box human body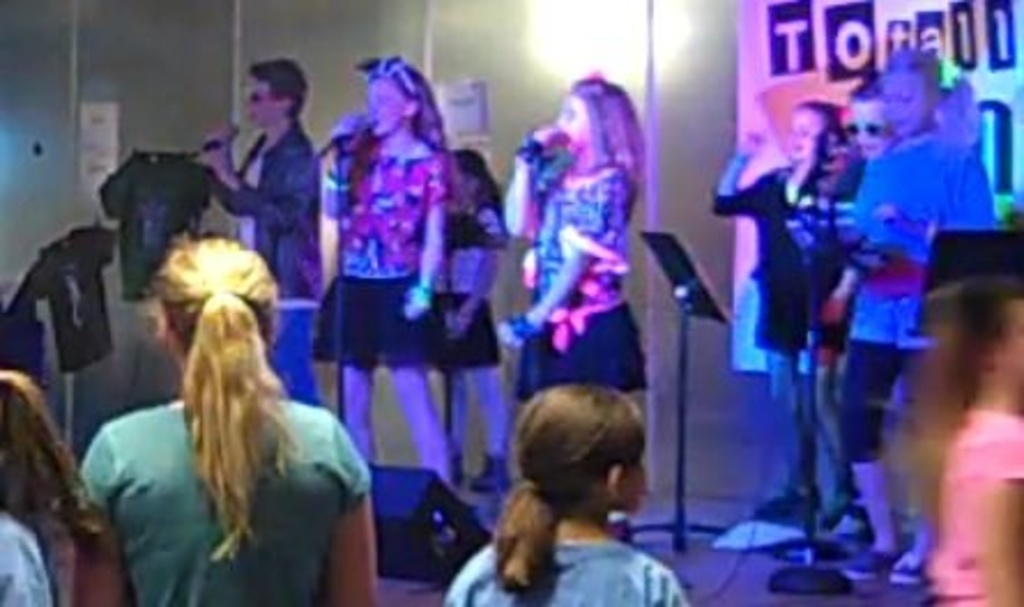
[497,126,649,506]
